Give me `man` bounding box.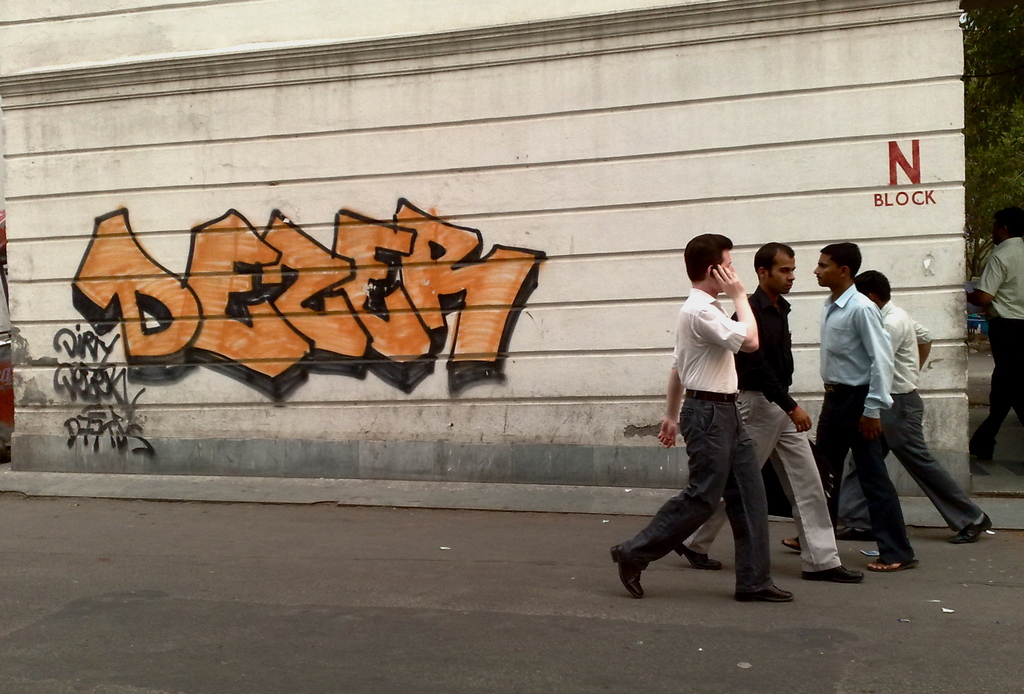
<region>970, 210, 1023, 471</region>.
